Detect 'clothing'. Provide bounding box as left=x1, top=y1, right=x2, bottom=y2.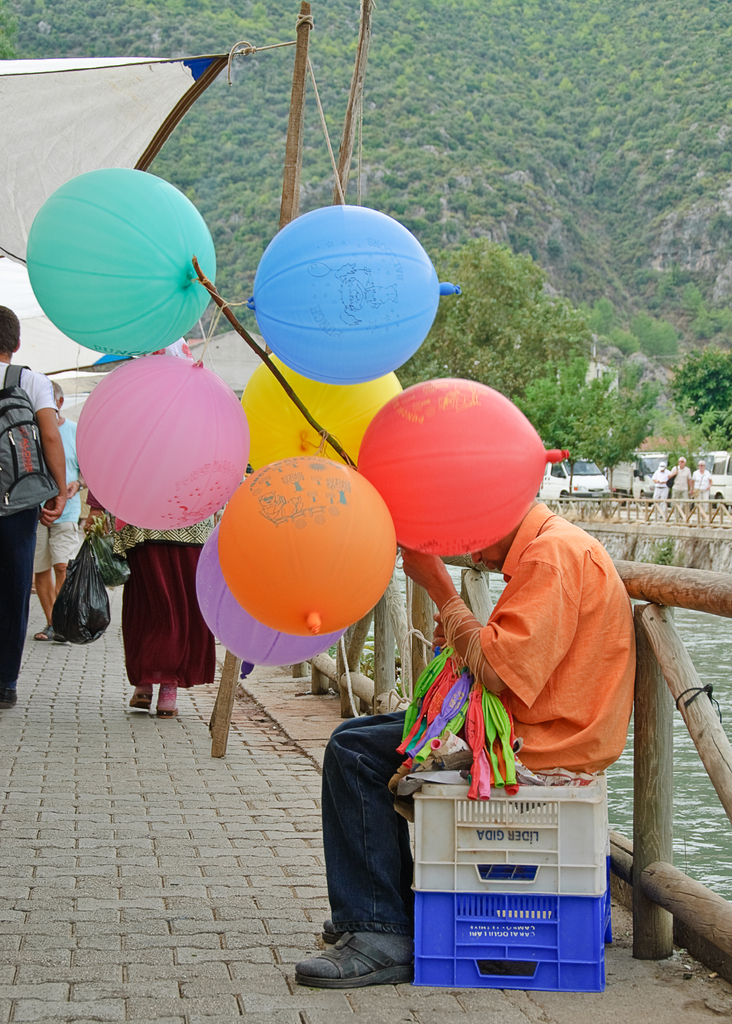
left=694, top=474, right=715, bottom=522.
